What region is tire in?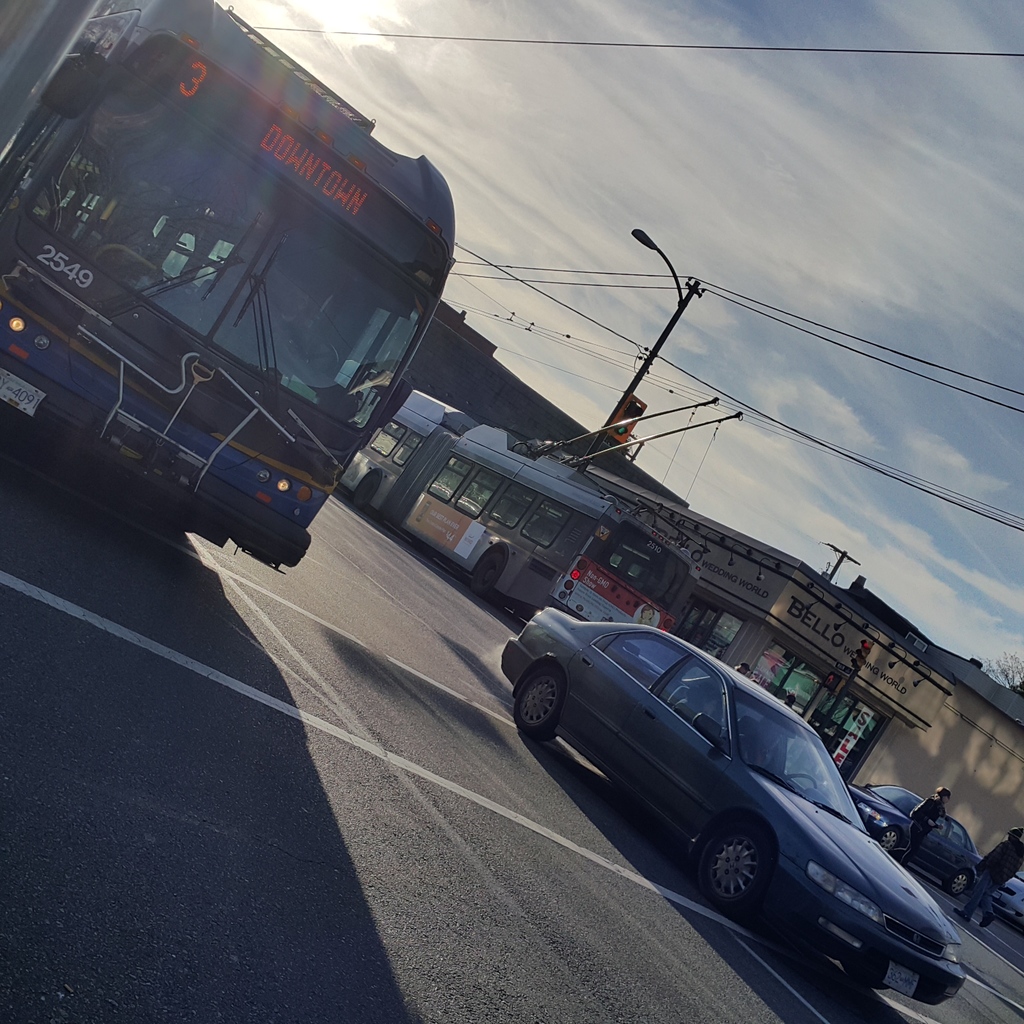
region(509, 673, 564, 739).
